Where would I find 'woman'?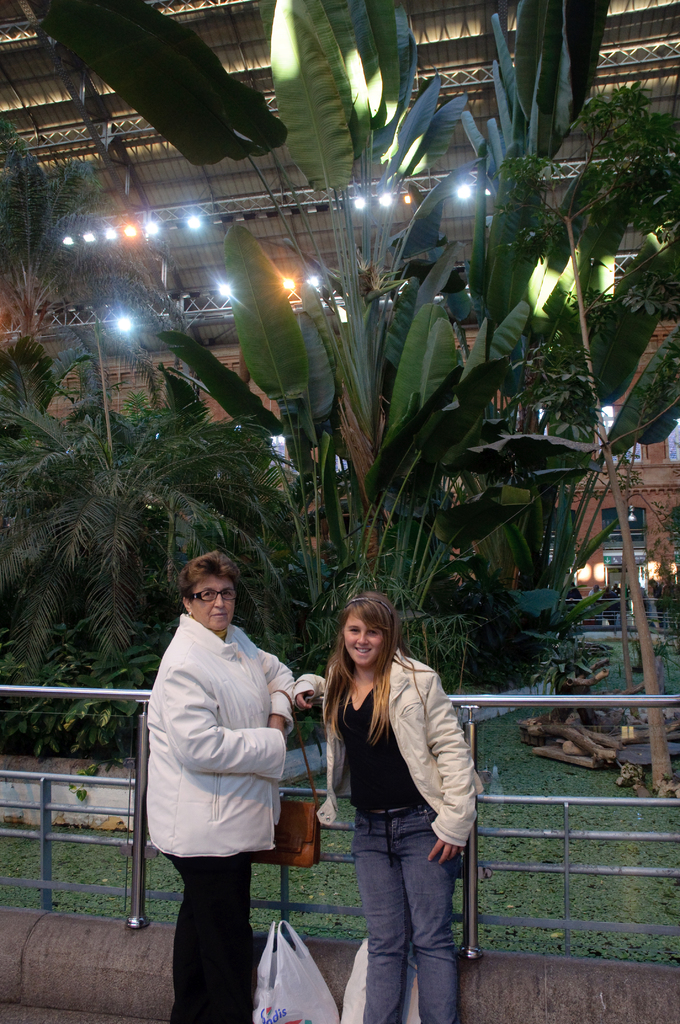
At [294, 584, 480, 1023].
